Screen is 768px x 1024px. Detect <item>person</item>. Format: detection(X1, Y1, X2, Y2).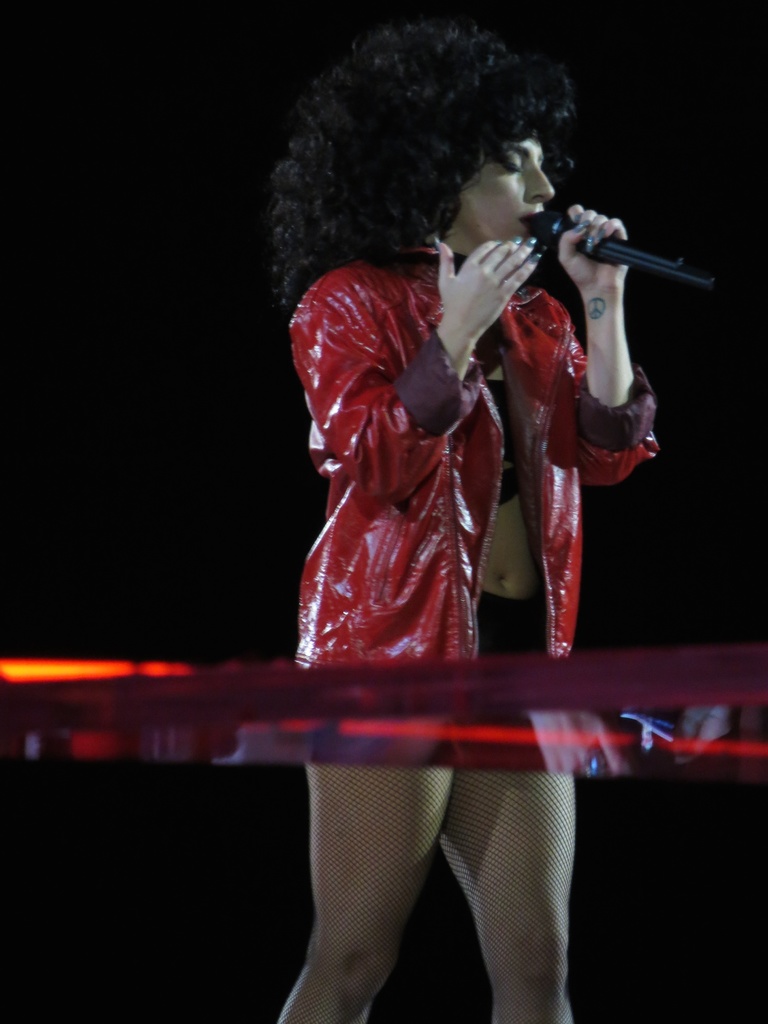
detection(190, 17, 679, 1023).
